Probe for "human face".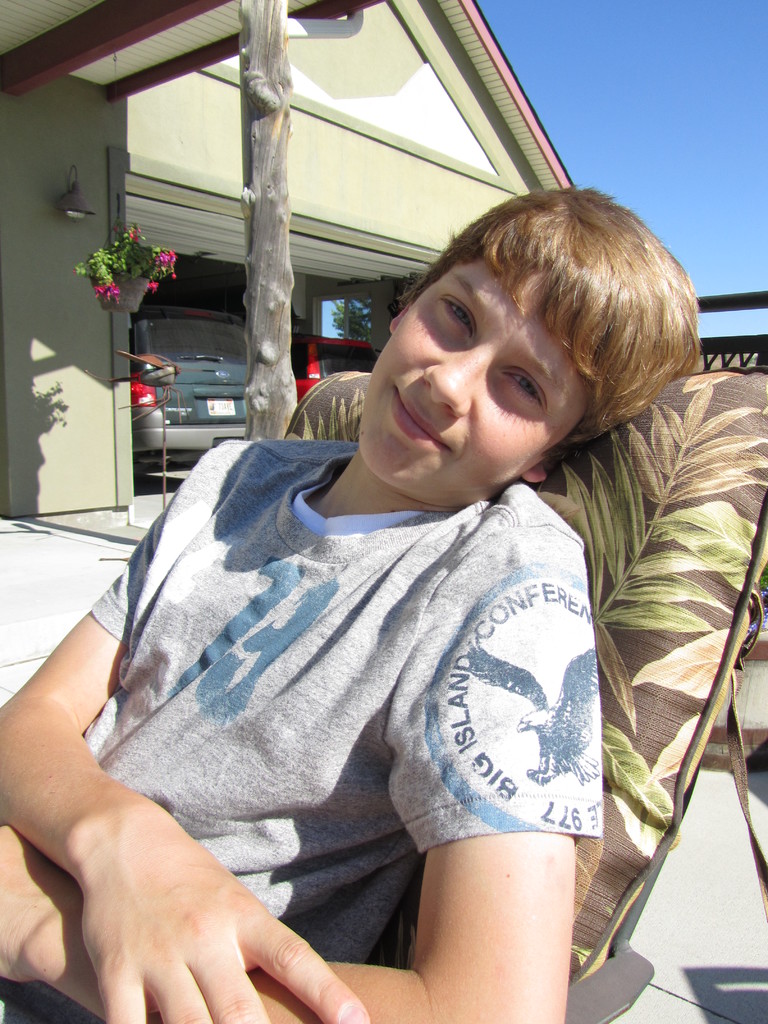
Probe result: [355,256,589,504].
